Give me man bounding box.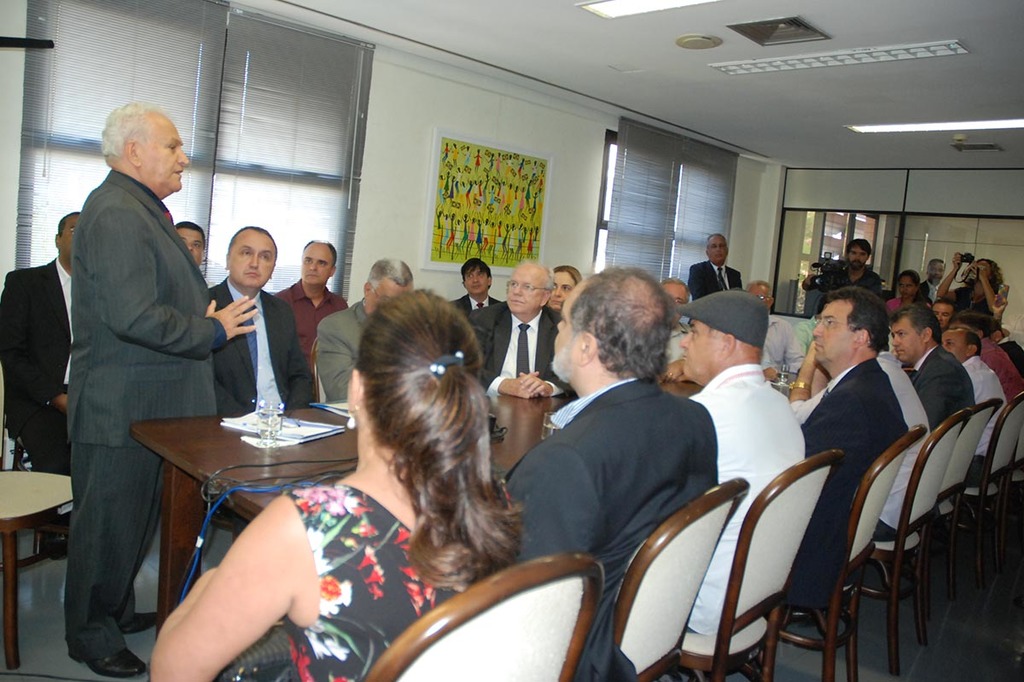
313, 254, 415, 404.
